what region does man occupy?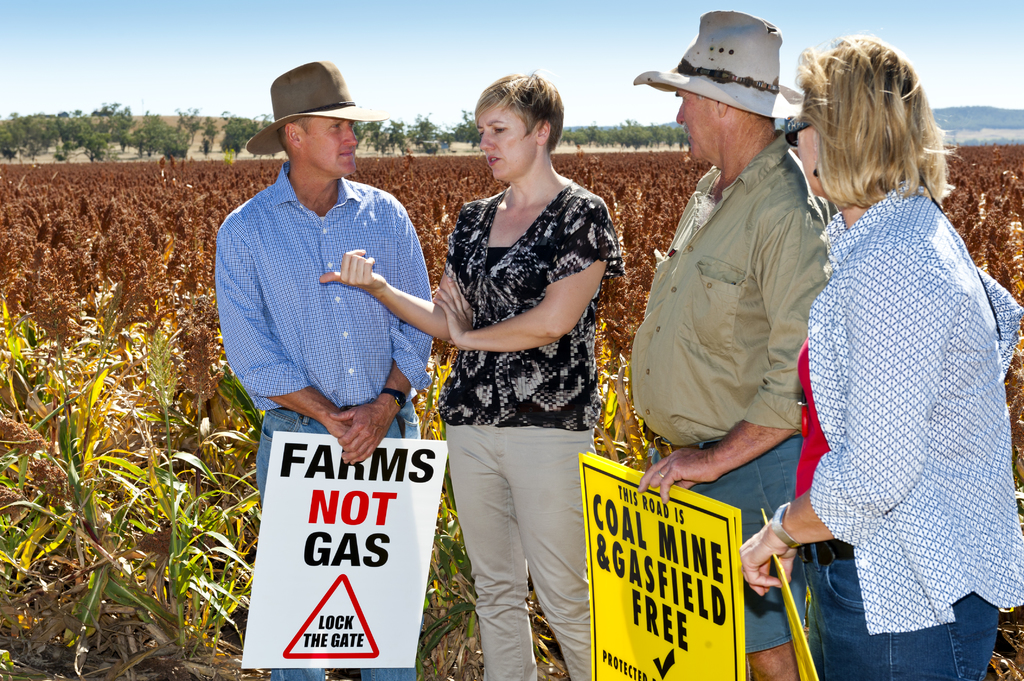
(left=216, top=57, right=434, bottom=680).
